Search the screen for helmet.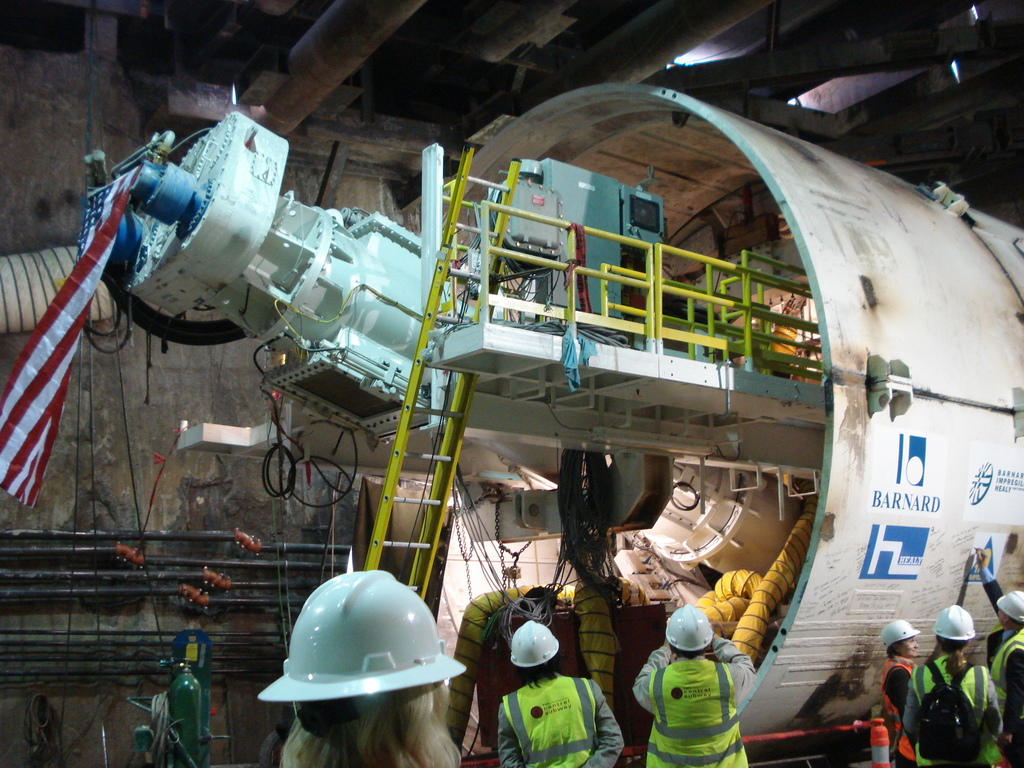
Found at select_region(993, 589, 1023, 623).
